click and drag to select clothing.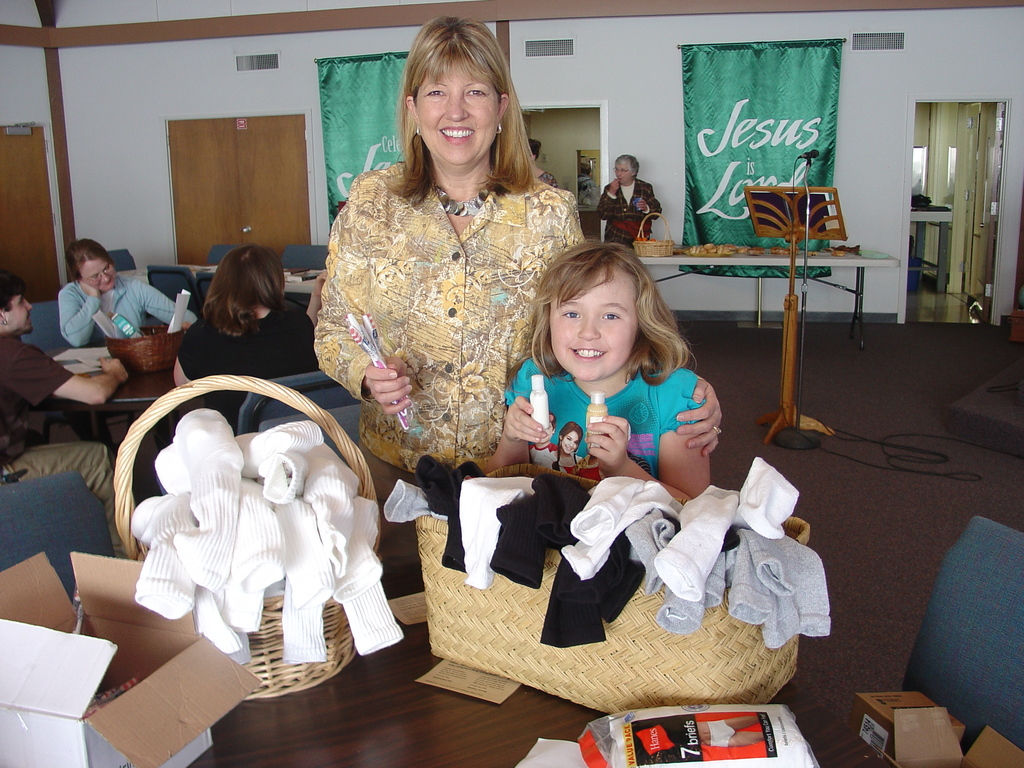
Selection: BBox(500, 371, 700, 484).
